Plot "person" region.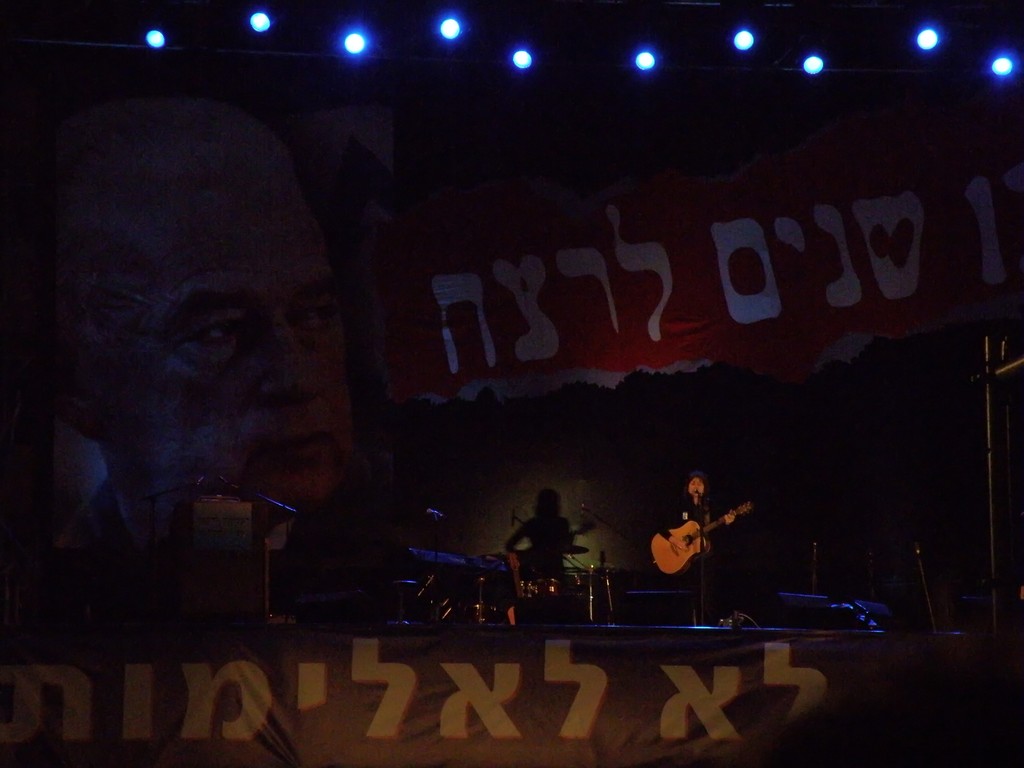
Plotted at (x1=28, y1=85, x2=381, y2=536).
